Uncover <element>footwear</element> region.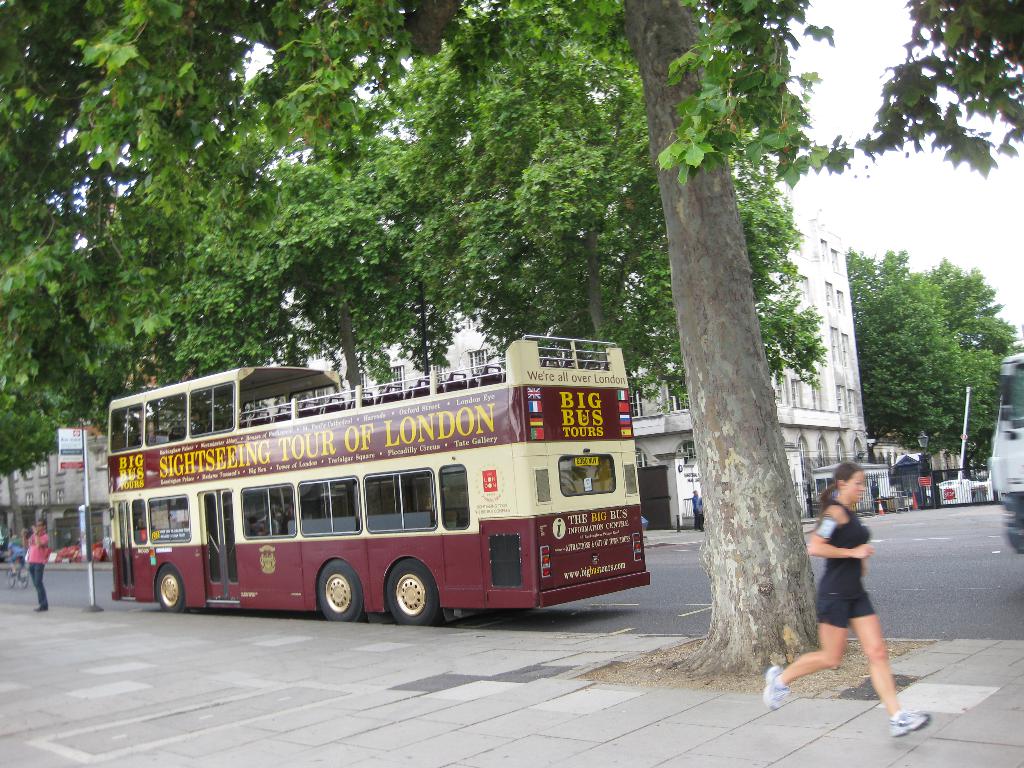
Uncovered: l=889, t=706, r=931, b=737.
